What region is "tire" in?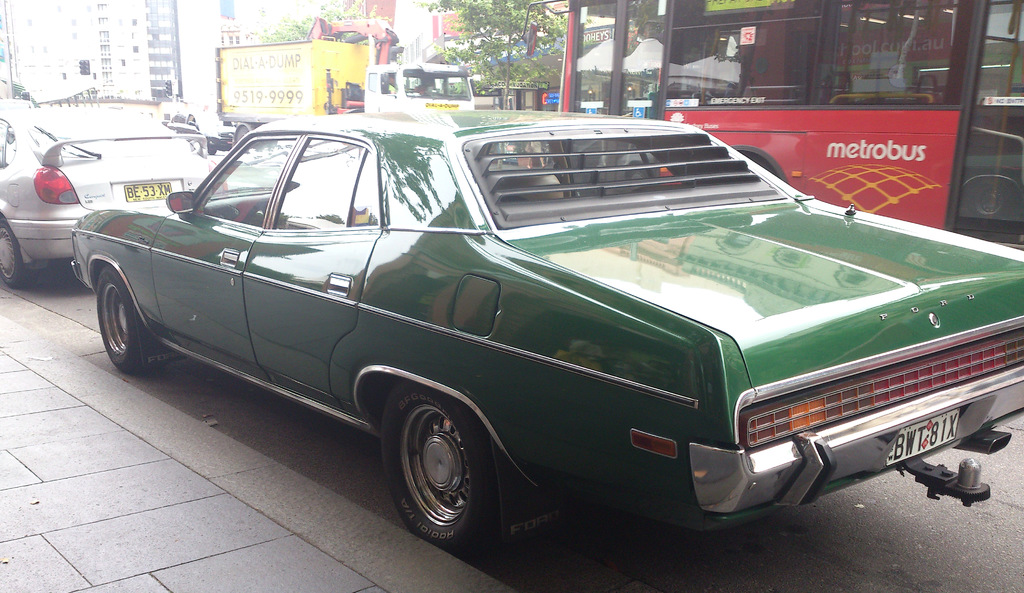
97 265 157 378.
